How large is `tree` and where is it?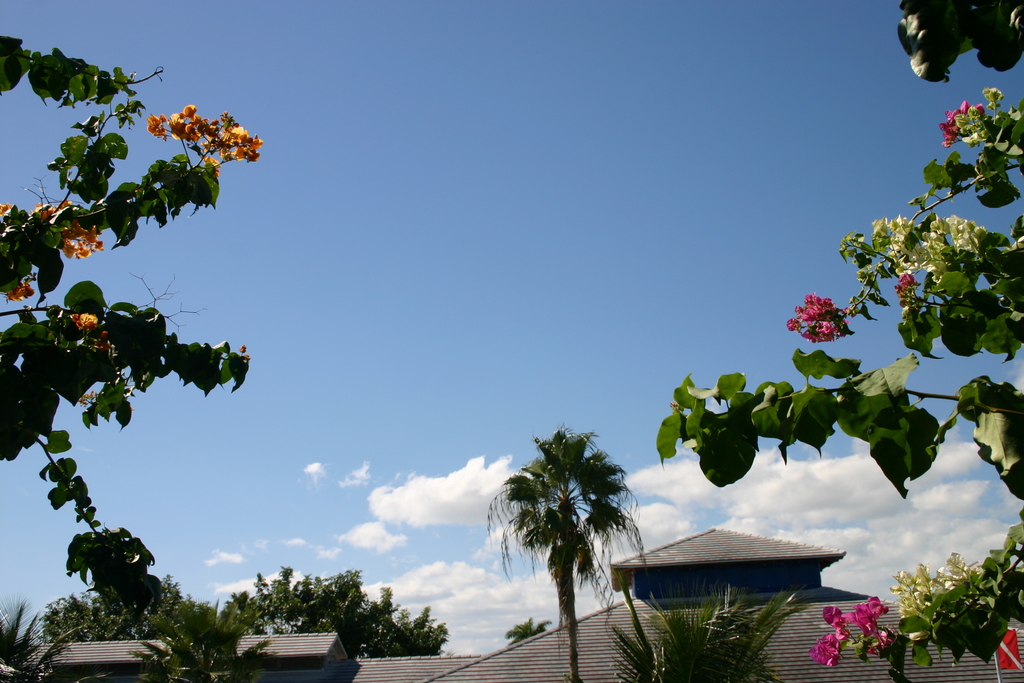
Bounding box: 49,580,221,660.
